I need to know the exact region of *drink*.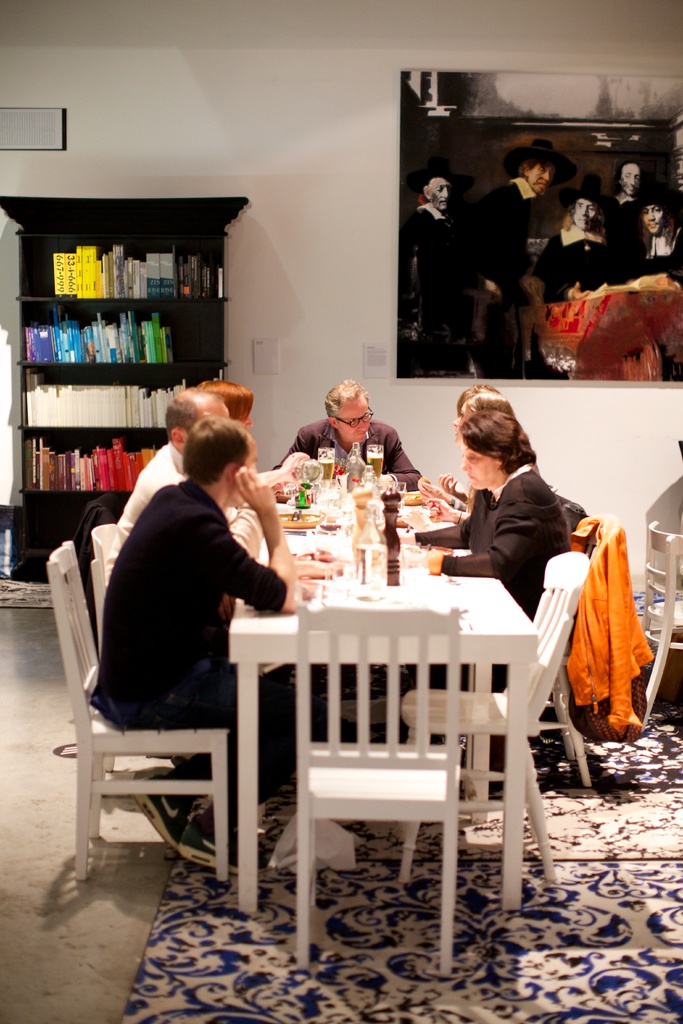
Region: l=317, t=459, r=334, b=481.
